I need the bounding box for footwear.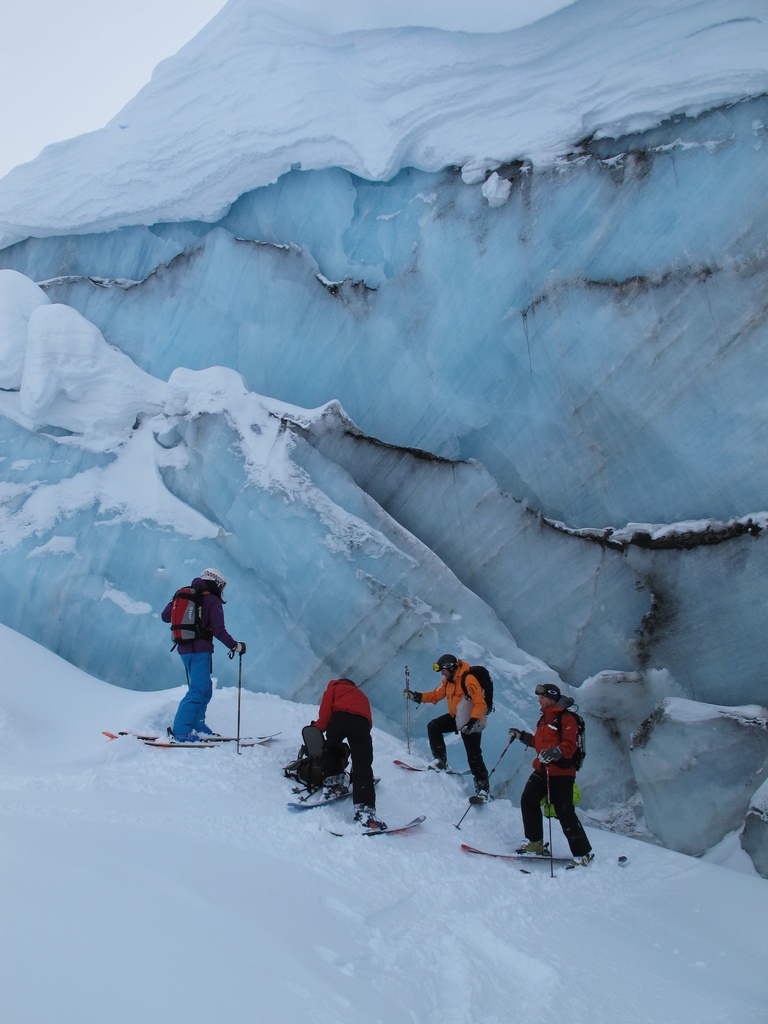
Here it is: (515,838,543,858).
